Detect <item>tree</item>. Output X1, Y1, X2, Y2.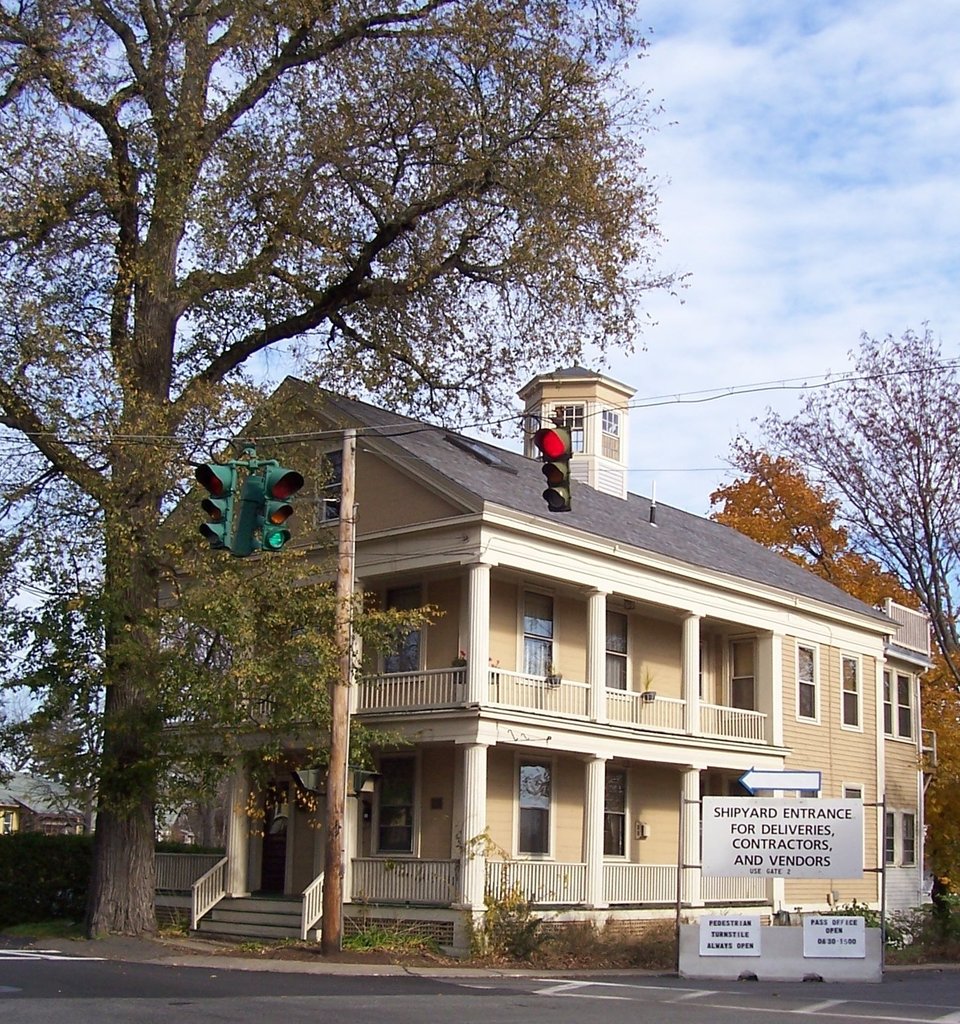
725, 465, 959, 861.
